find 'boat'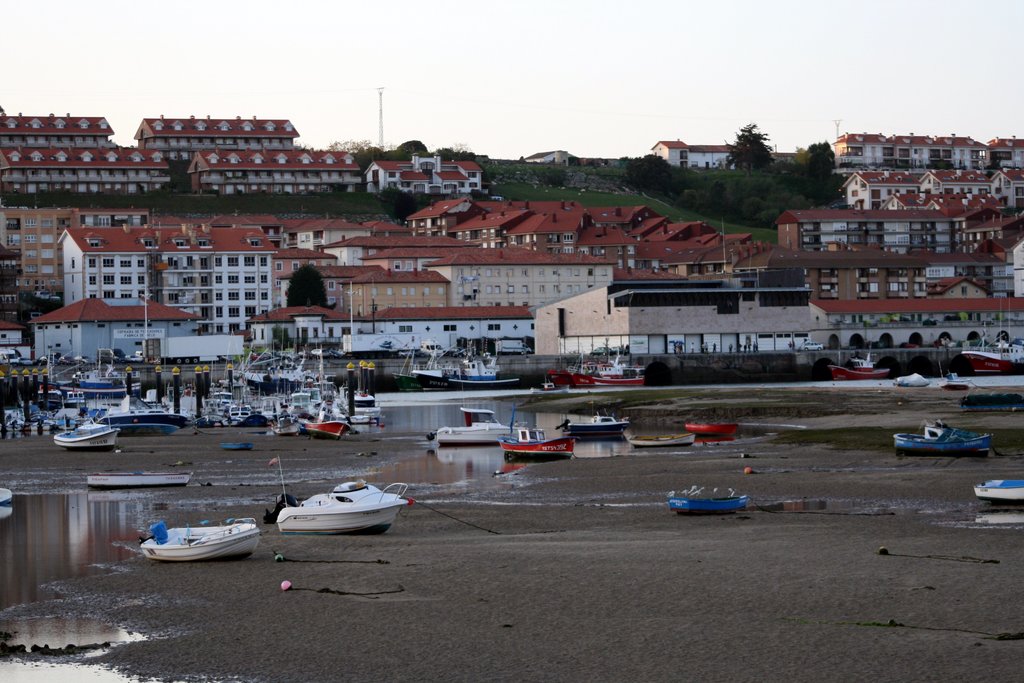
region(52, 403, 122, 449)
